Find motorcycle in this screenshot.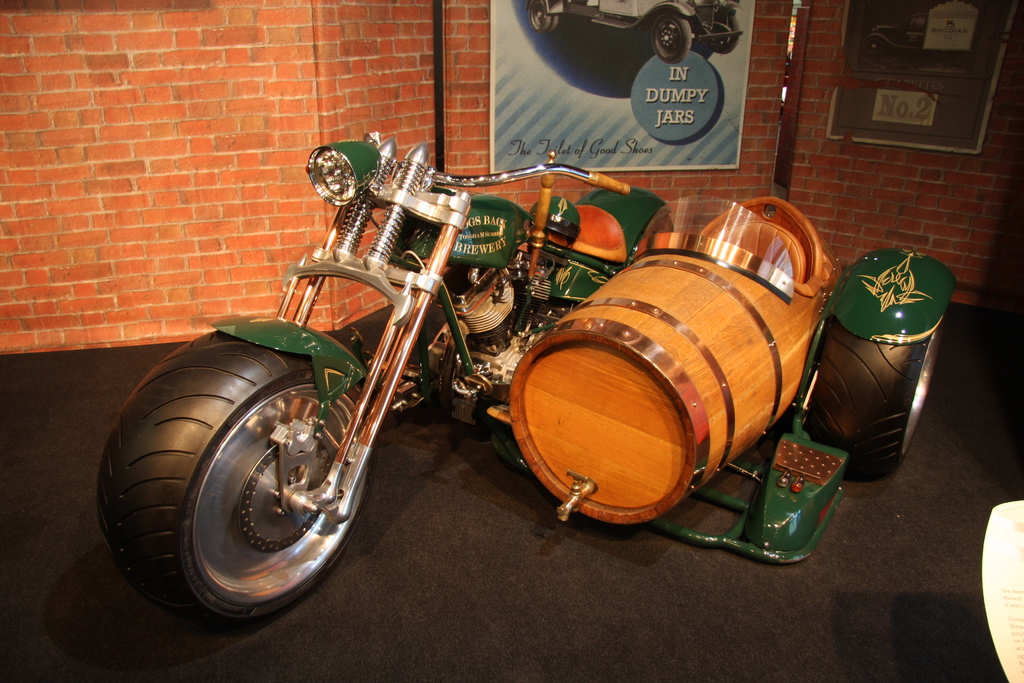
The bounding box for motorcycle is <box>106,133,863,618</box>.
